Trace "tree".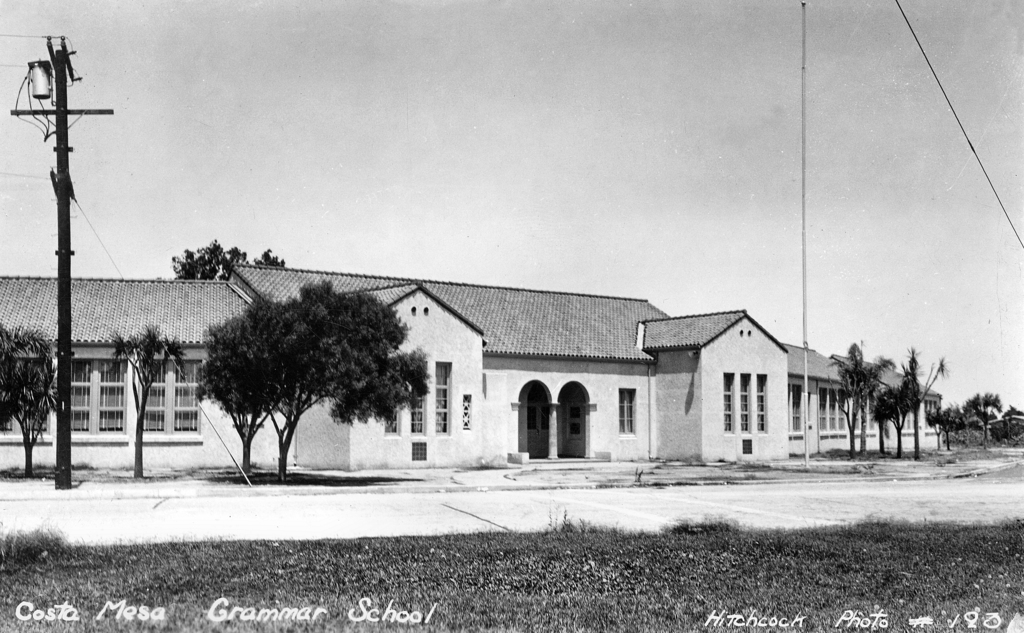
Traced to 190, 314, 270, 474.
